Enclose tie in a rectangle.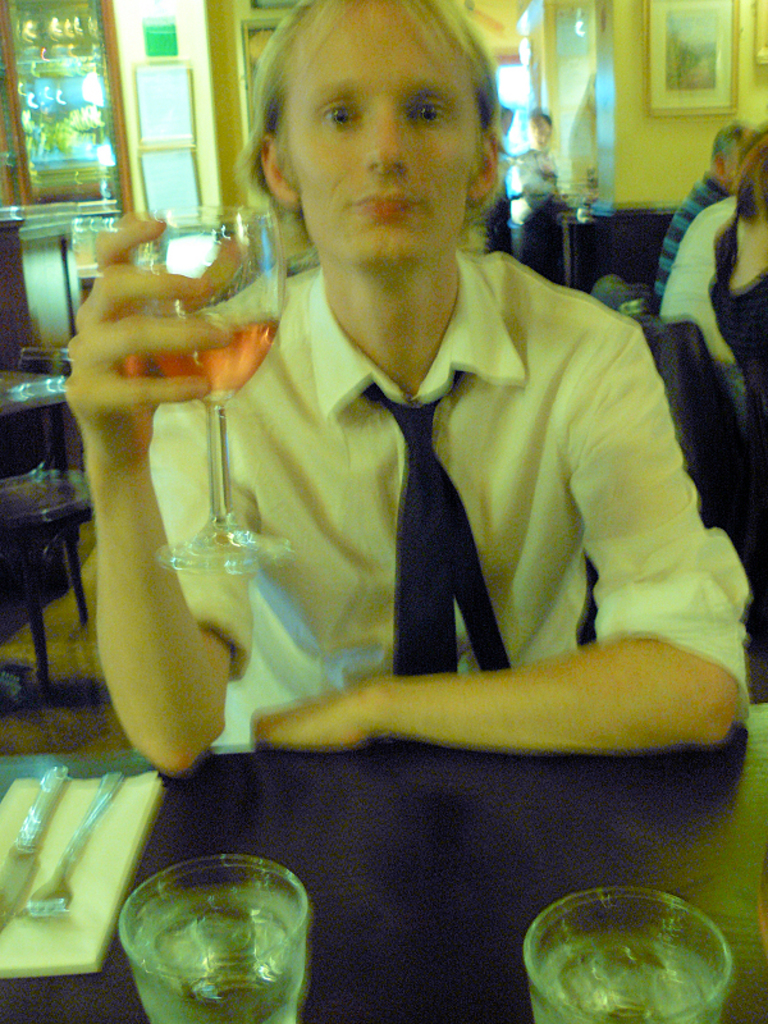
[364, 374, 512, 681].
